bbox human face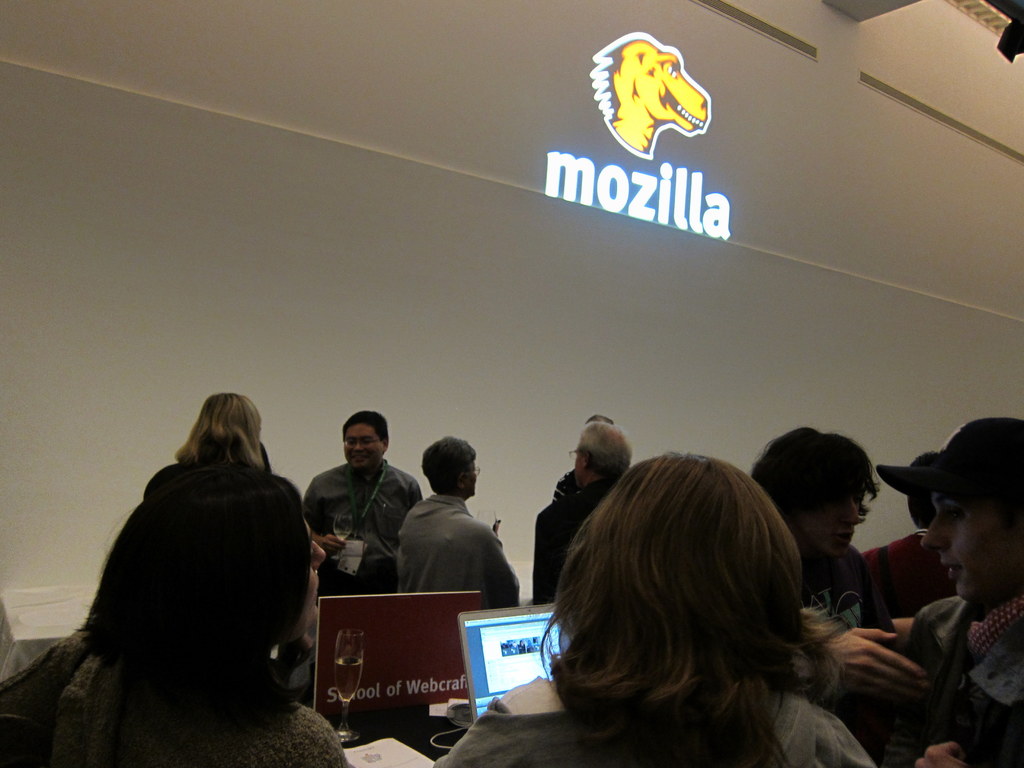
bbox(801, 483, 866, 559)
